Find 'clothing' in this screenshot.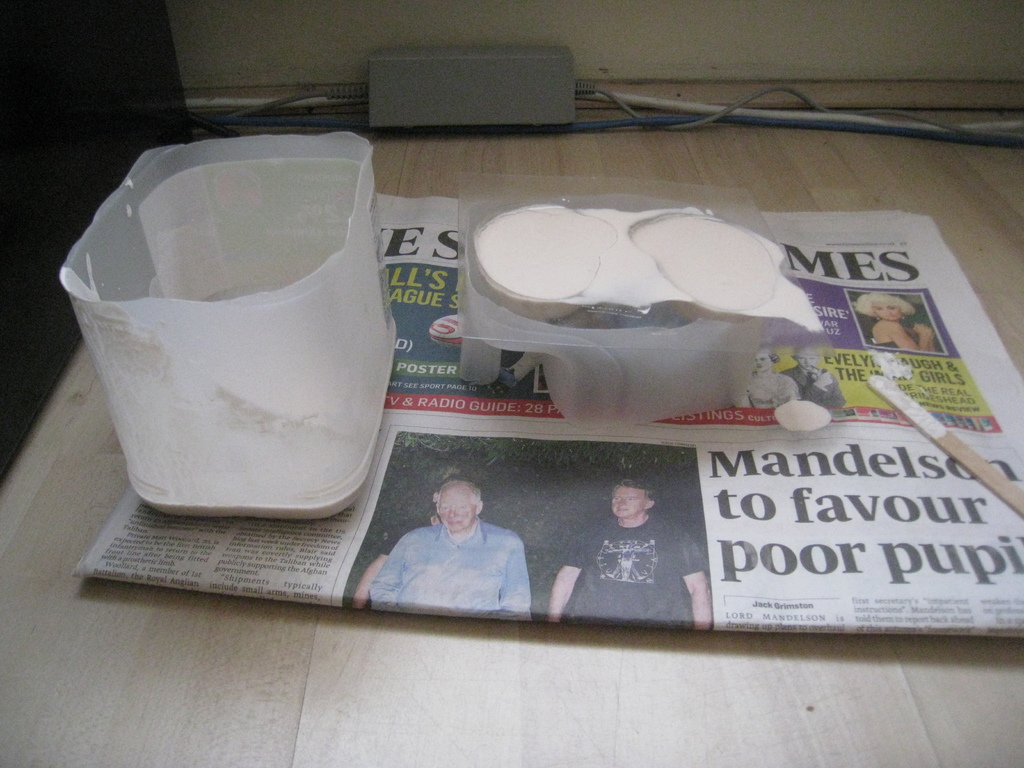
The bounding box for 'clothing' is 567:521:710:623.
